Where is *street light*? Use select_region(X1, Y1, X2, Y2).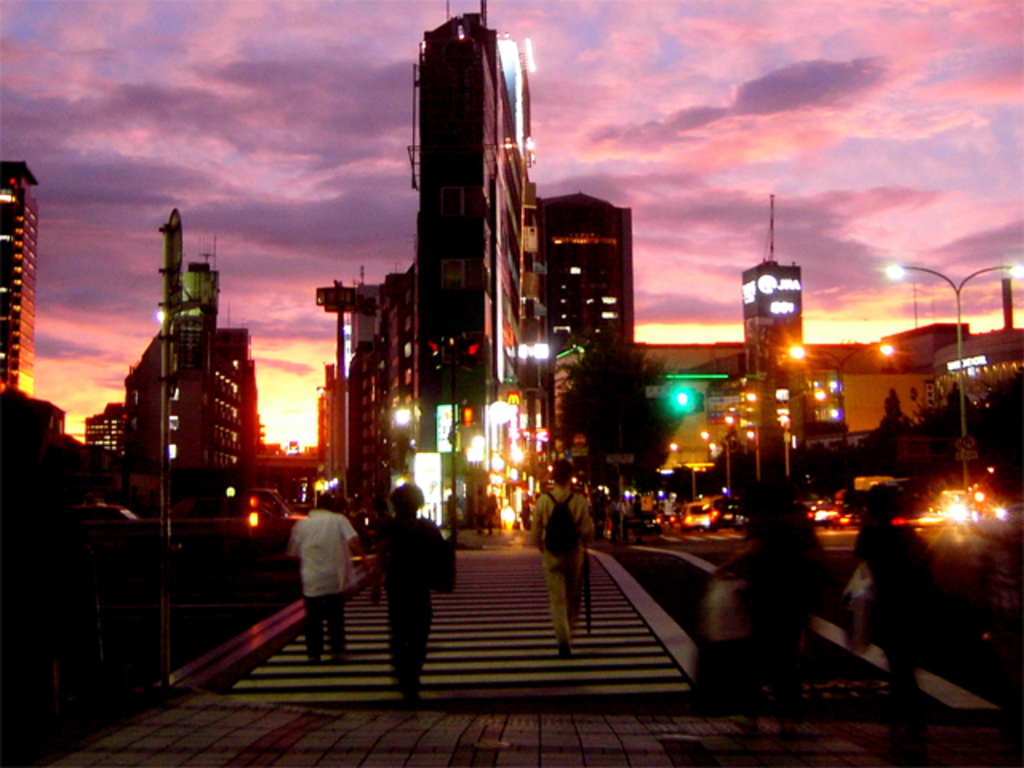
select_region(880, 259, 1022, 491).
